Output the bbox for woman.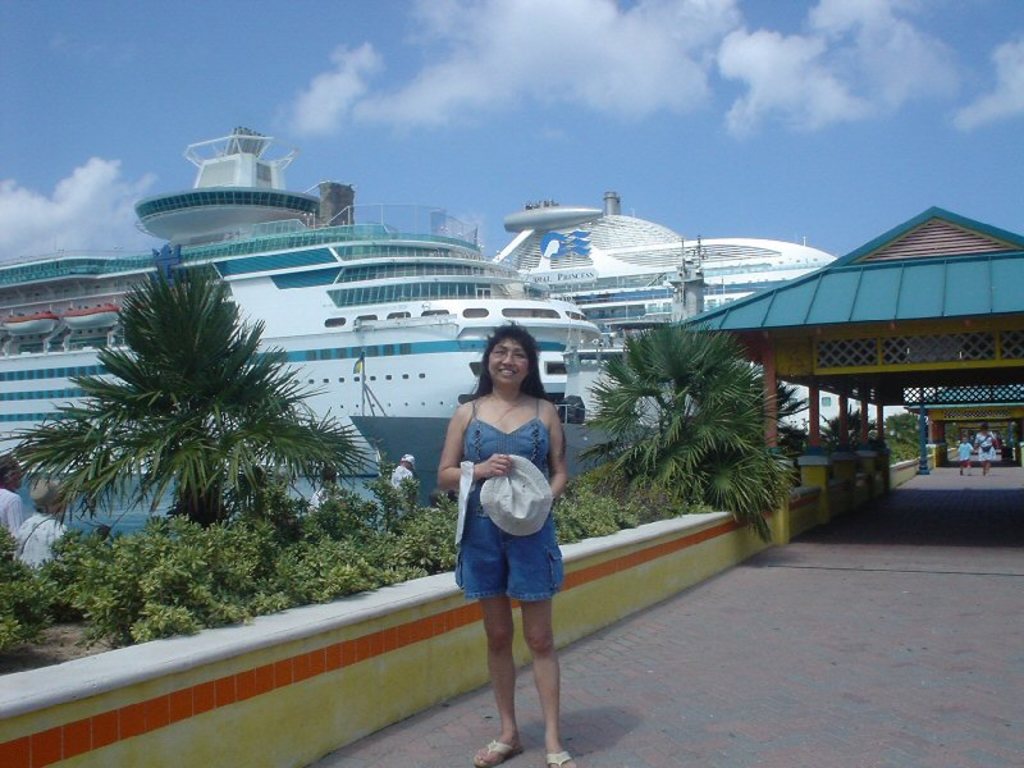
{"x1": 972, "y1": 419, "x2": 996, "y2": 472}.
